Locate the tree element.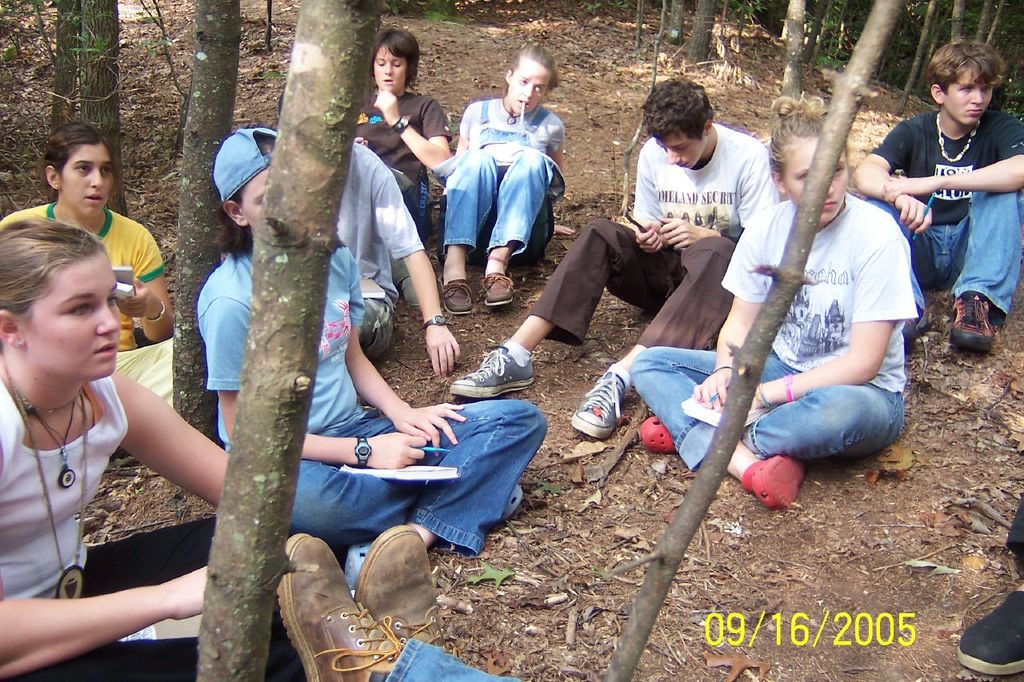
Element bbox: 679/0/718/73.
